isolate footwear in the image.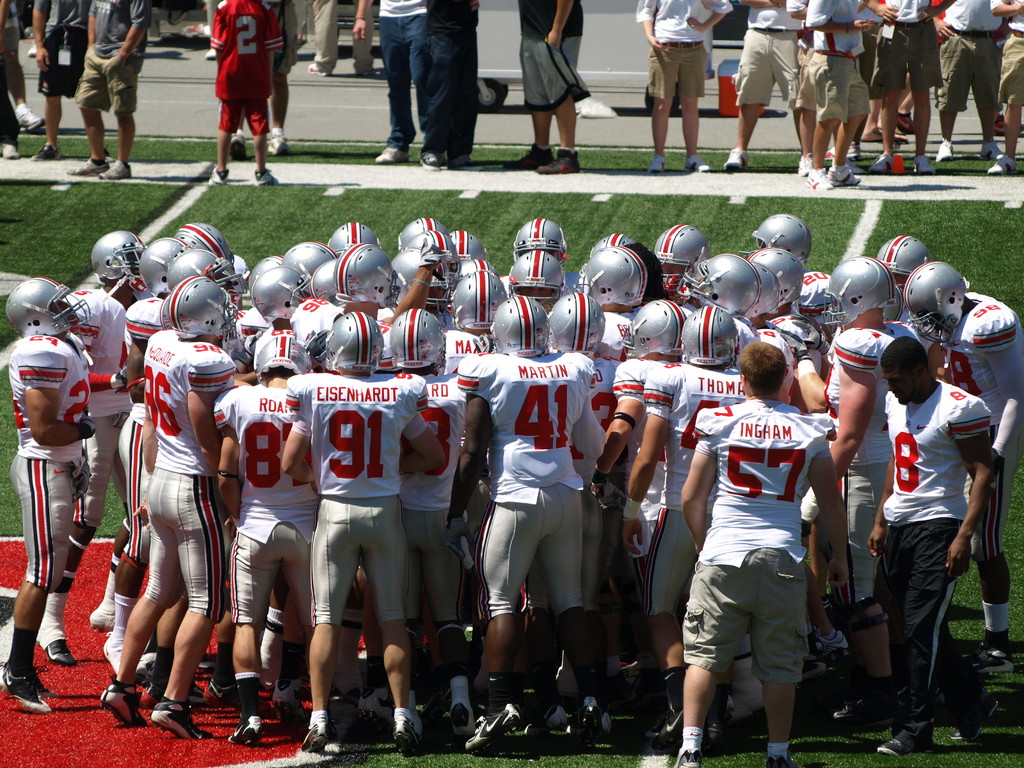
Isolated region: x1=293 y1=723 x2=337 y2=761.
